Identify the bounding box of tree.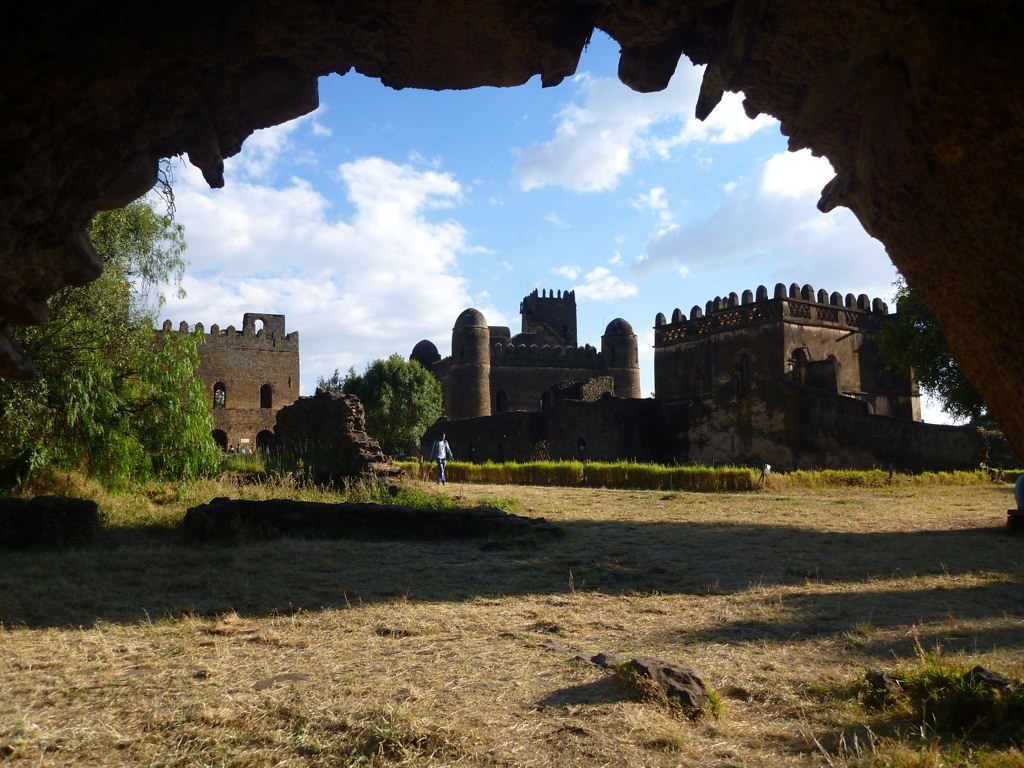
[875,274,990,421].
